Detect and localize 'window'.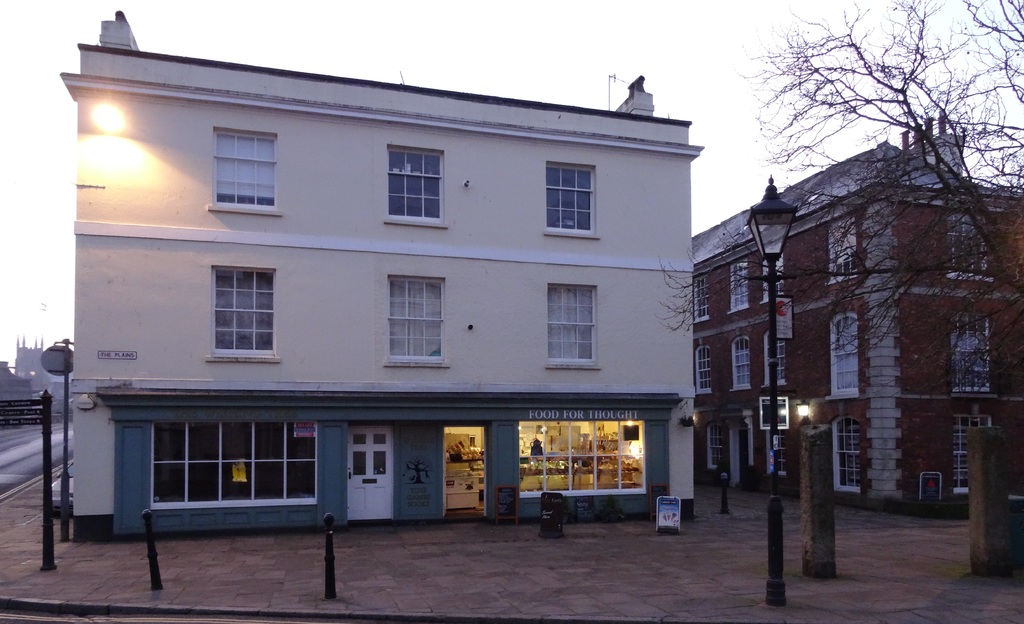
Localized at l=824, t=315, r=869, b=398.
